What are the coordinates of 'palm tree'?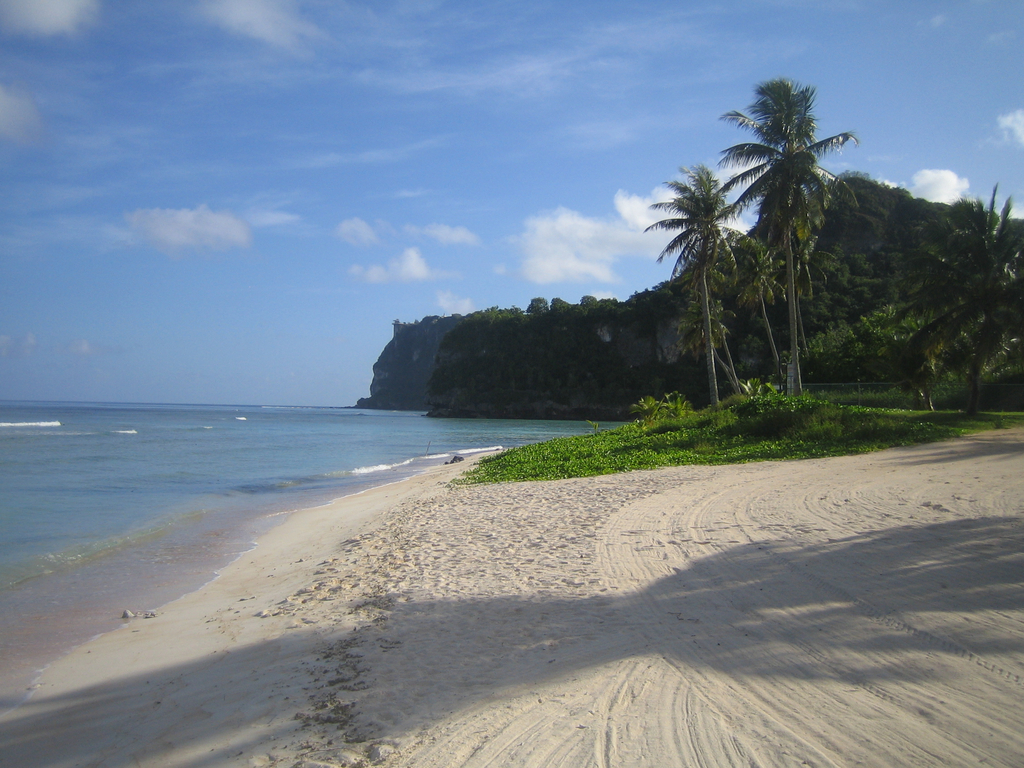
pyautogui.locateOnScreen(655, 161, 725, 405).
